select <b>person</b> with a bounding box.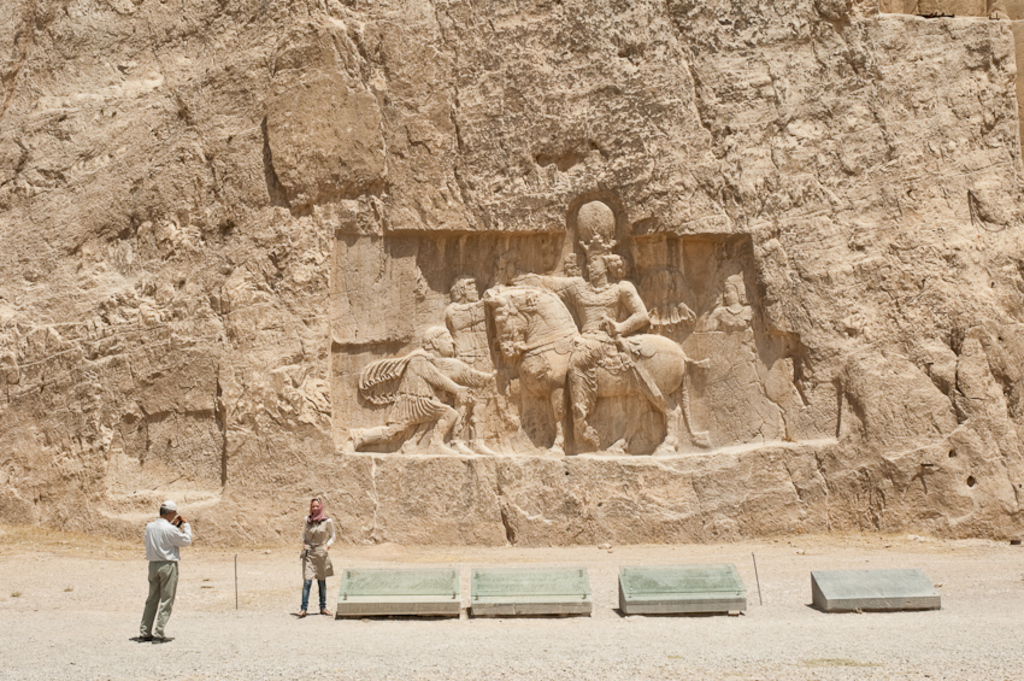
bbox=(293, 493, 335, 622).
